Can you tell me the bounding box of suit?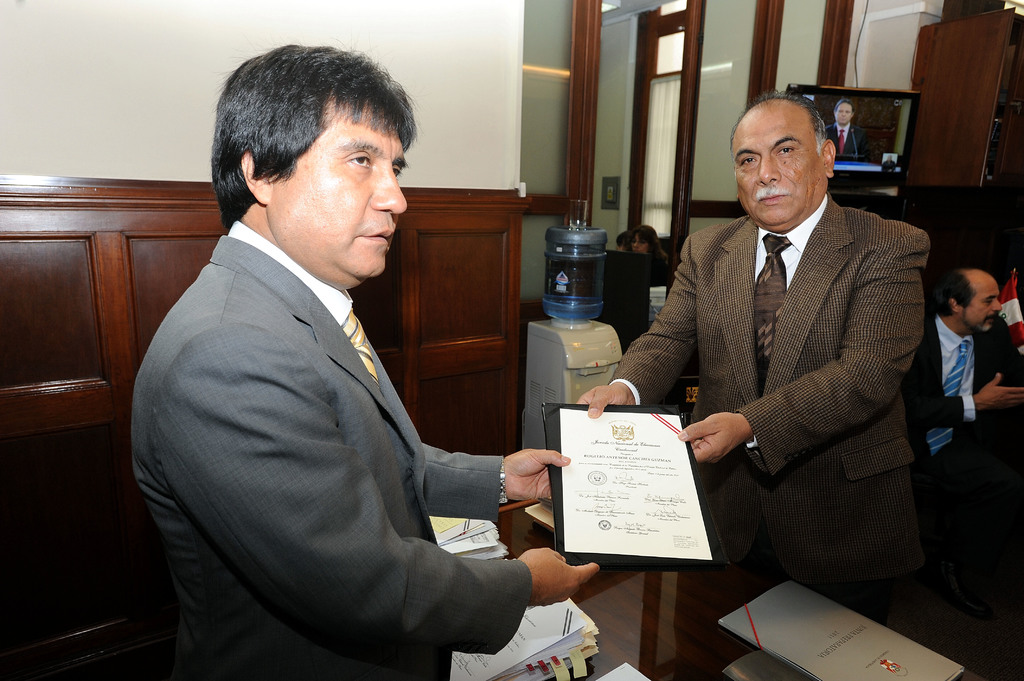
bbox=(908, 314, 1017, 472).
